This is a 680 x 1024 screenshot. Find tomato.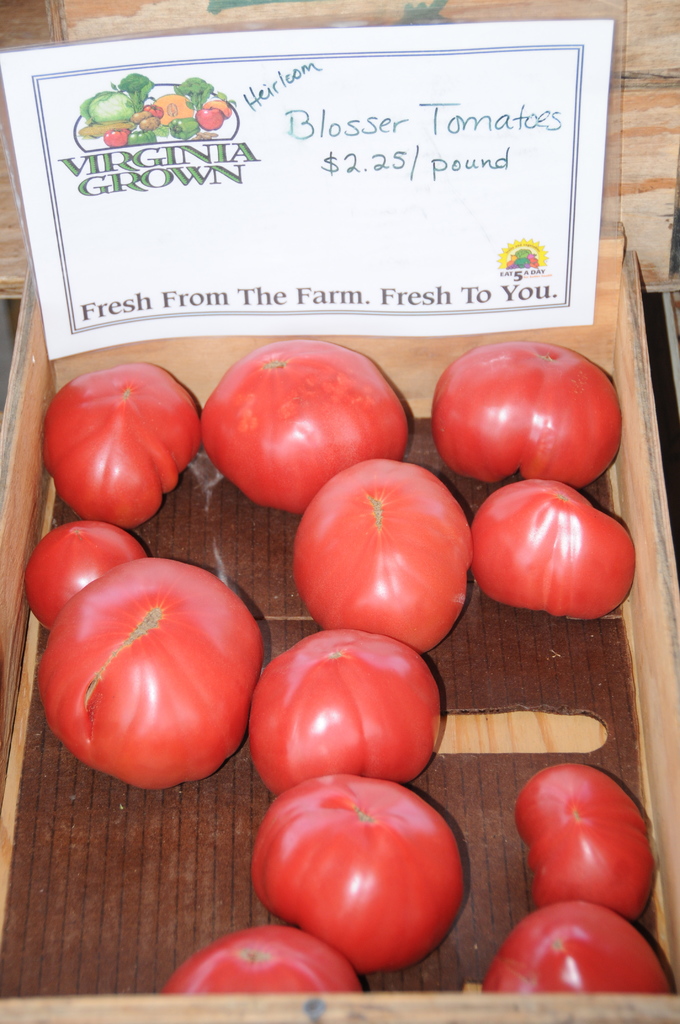
Bounding box: 294 461 481 659.
